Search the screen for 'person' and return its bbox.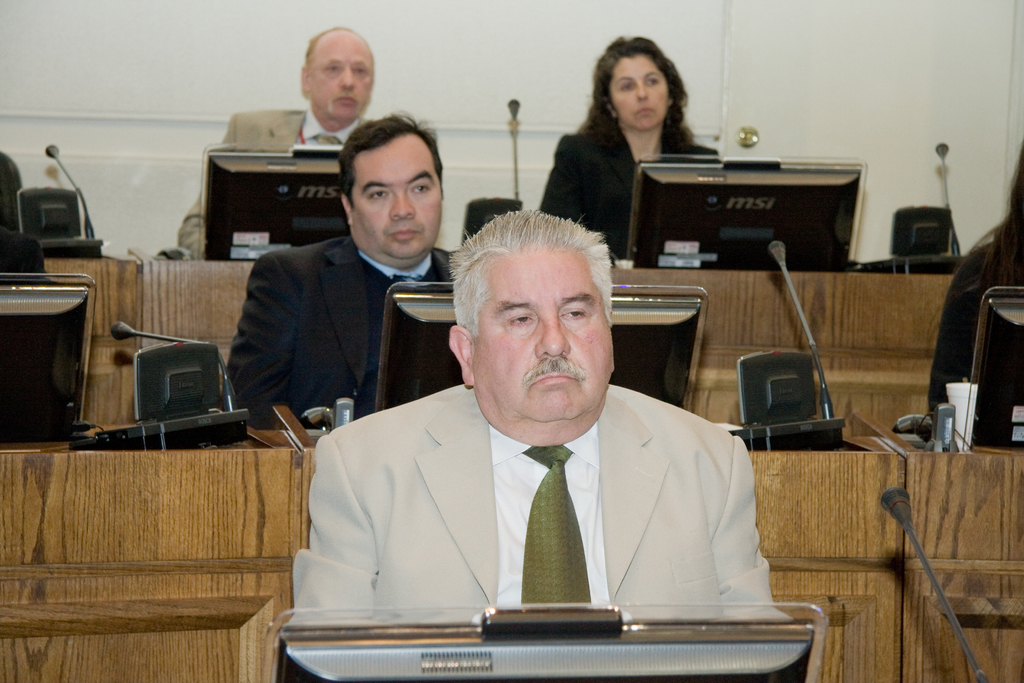
Found: box=[537, 37, 726, 264].
